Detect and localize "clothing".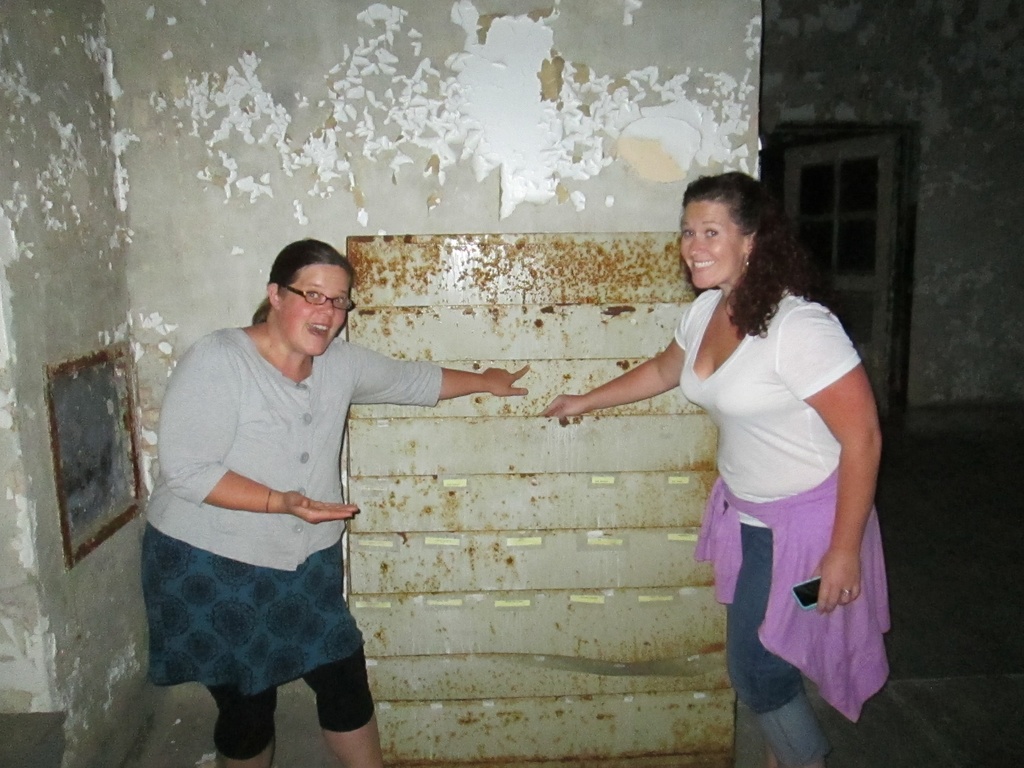
Localized at <region>676, 298, 893, 767</region>.
